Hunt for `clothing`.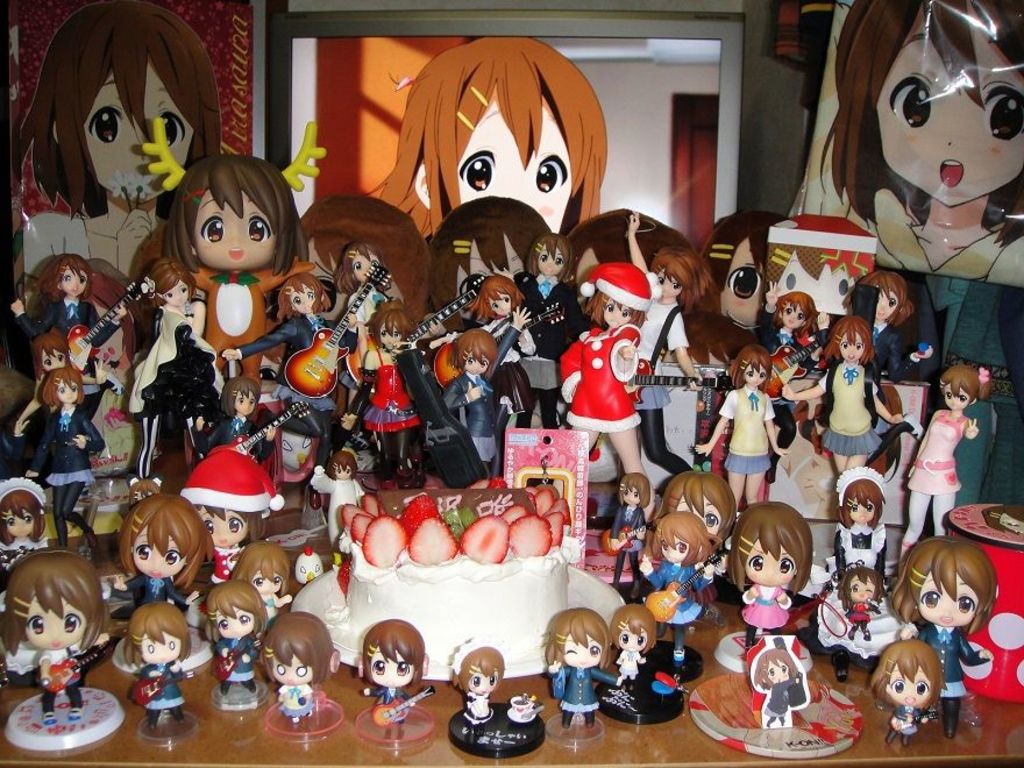
Hunted down at select_region(282, 687, 310, 710).
